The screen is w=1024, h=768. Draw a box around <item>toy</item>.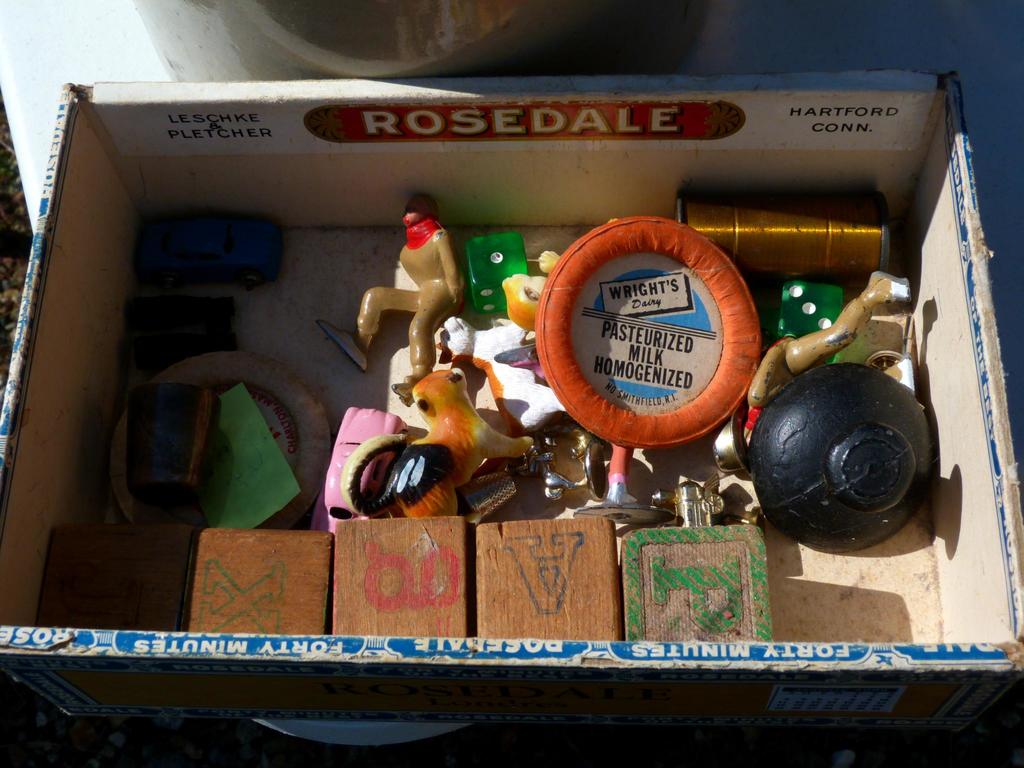
(752,271,913,417).
